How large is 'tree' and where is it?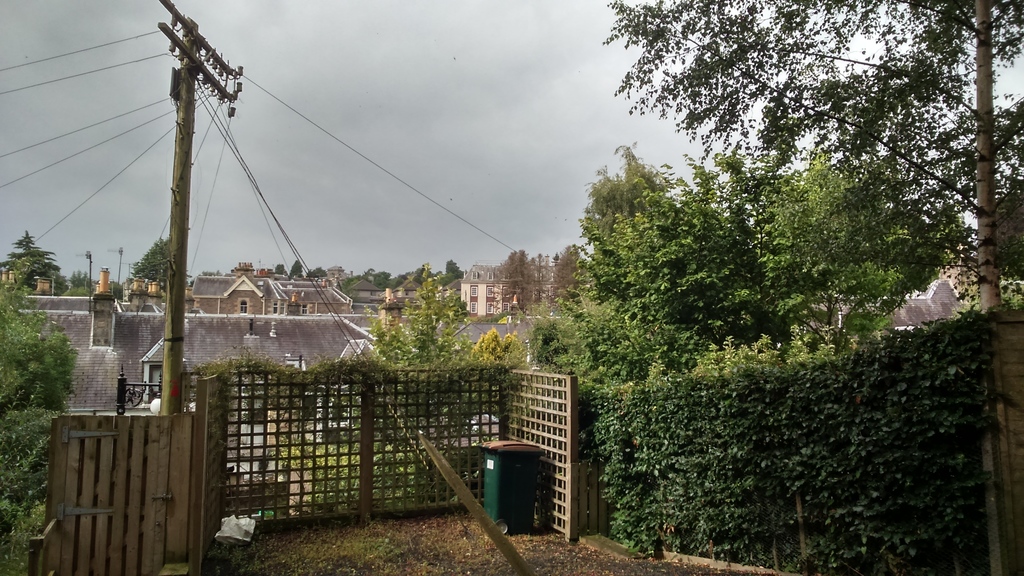
Bounding box: [left=410, top=264, right=427, bottom=283].
